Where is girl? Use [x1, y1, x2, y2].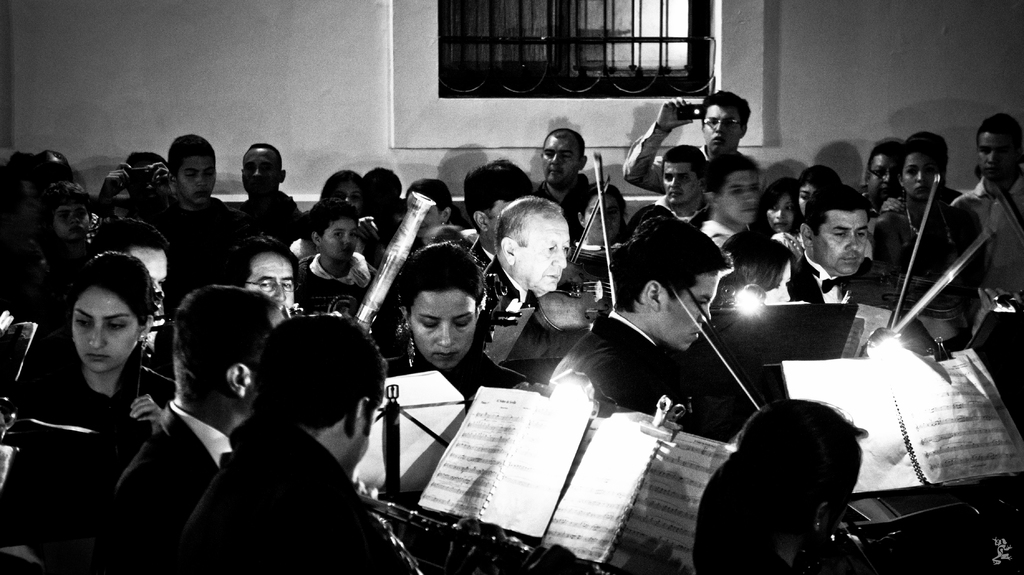
[8, 251, 179, 569].
